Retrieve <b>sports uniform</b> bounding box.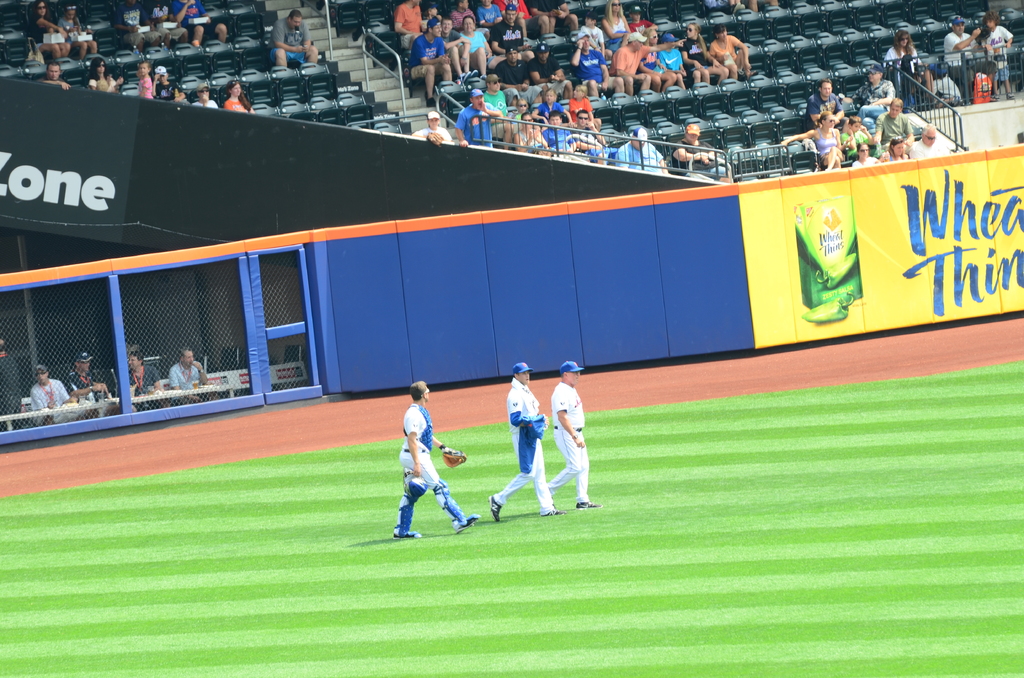
Bounding box: 543 359 600 508.
